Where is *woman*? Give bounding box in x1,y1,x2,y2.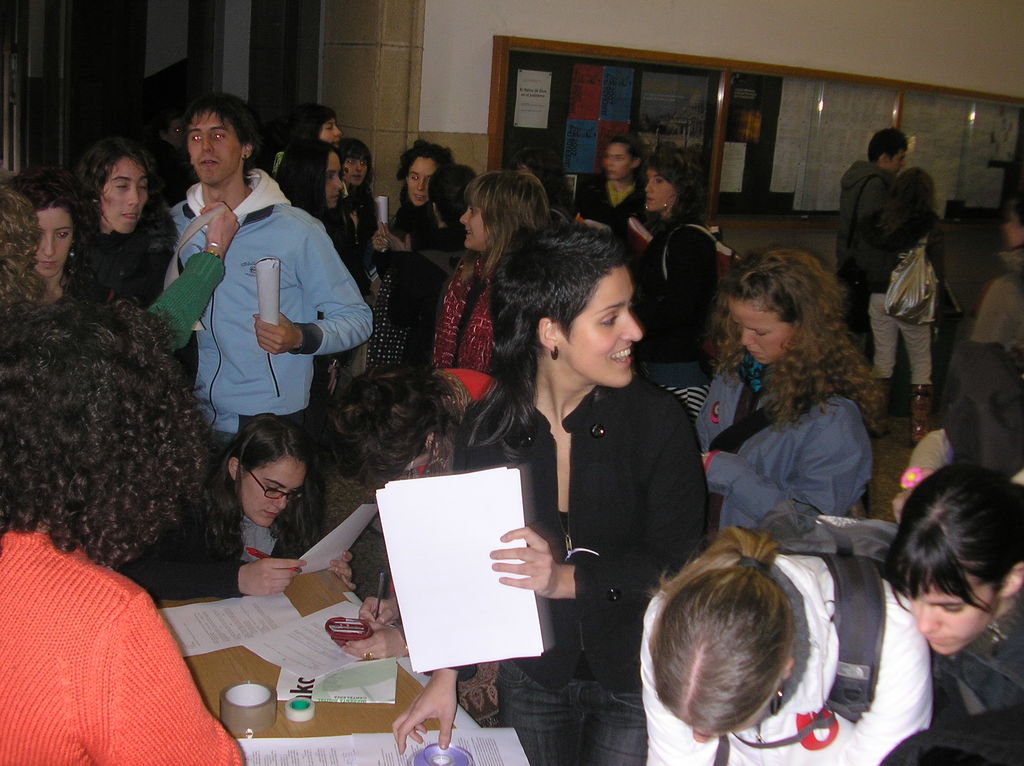
268,104,337,213.
